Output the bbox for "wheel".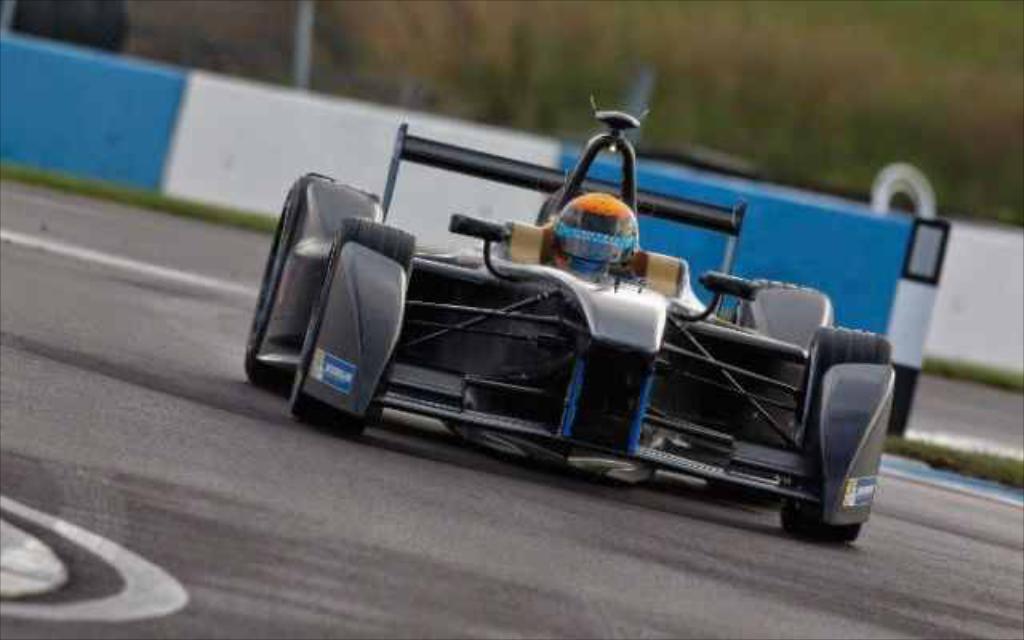
286,216,422,434.
